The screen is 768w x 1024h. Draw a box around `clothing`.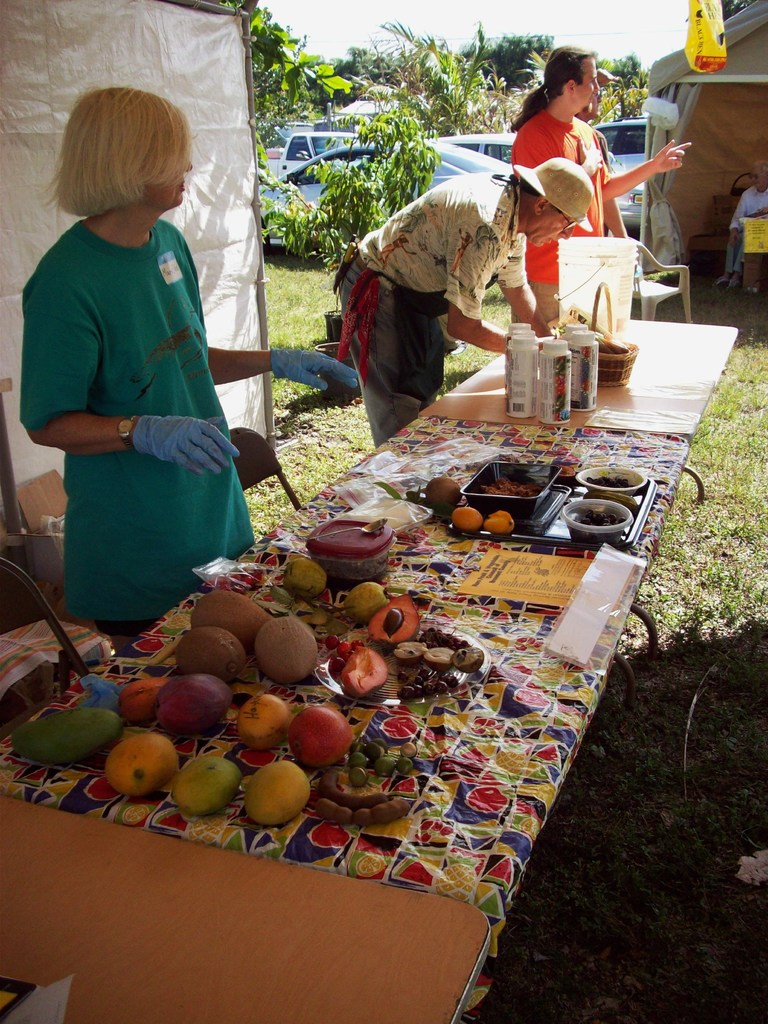
(left=19, top=218, right=257, bottom=638).
